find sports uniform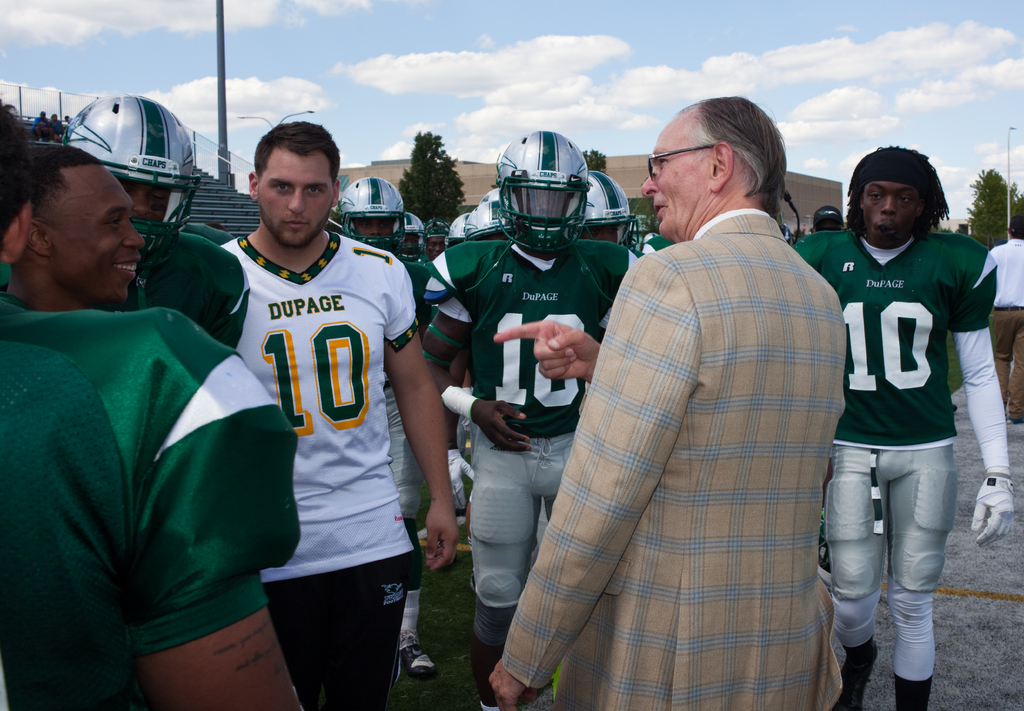
region(60, 94, 247, 348)
